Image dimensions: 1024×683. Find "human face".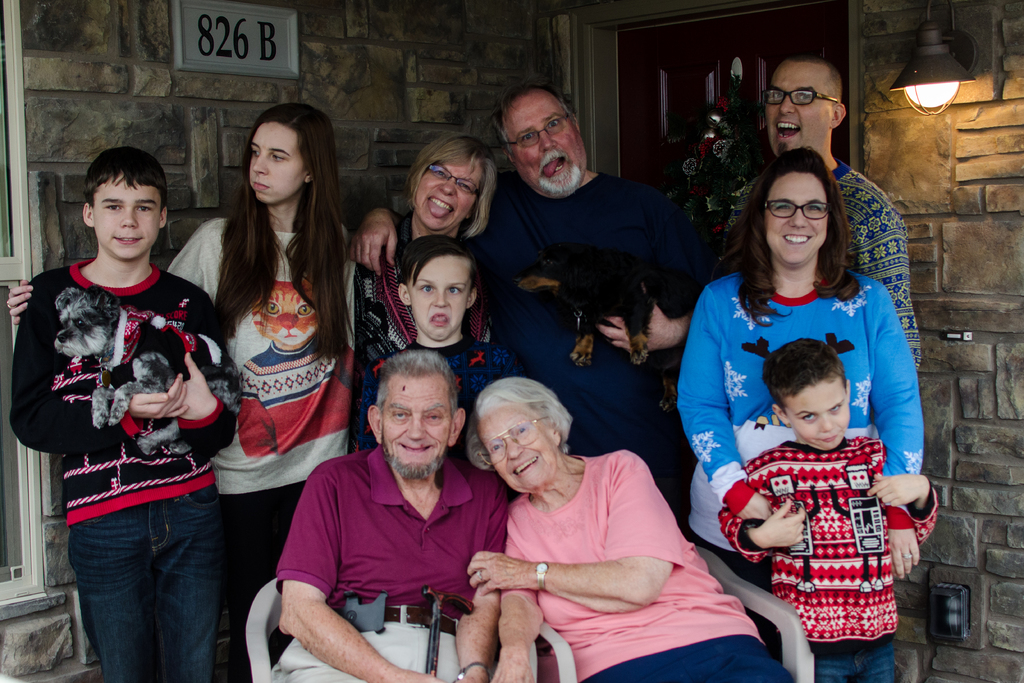
region(483, 406, 561, 486).
